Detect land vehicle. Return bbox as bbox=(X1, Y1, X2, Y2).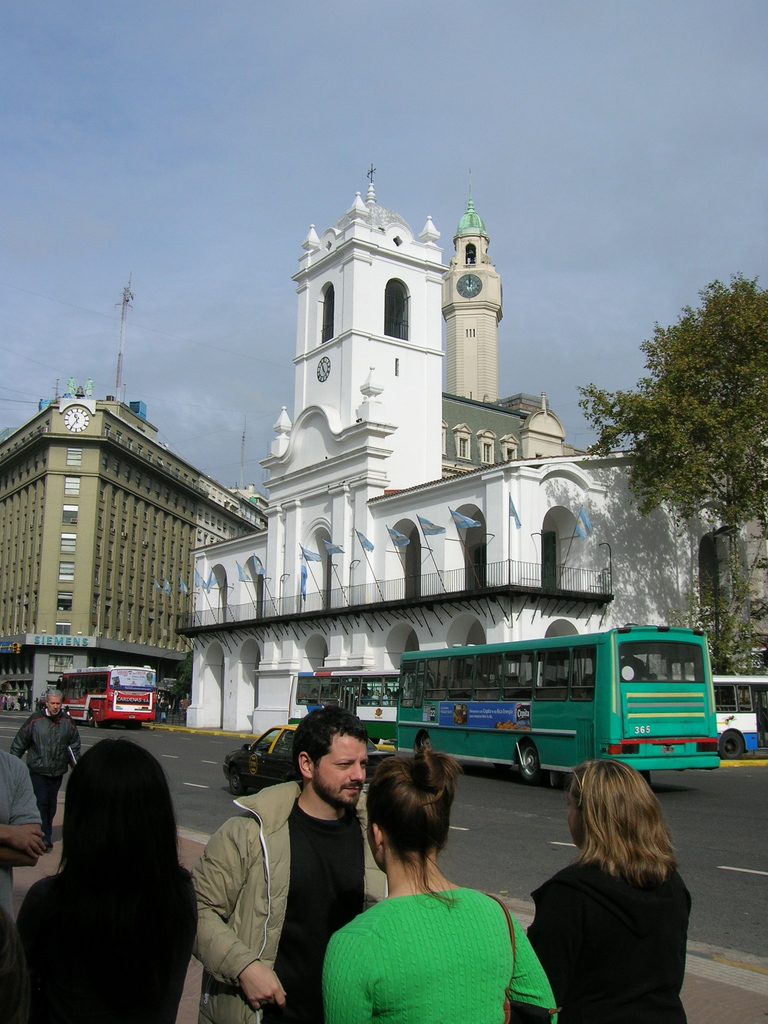
bbox=(56, 669, 163, 725).
